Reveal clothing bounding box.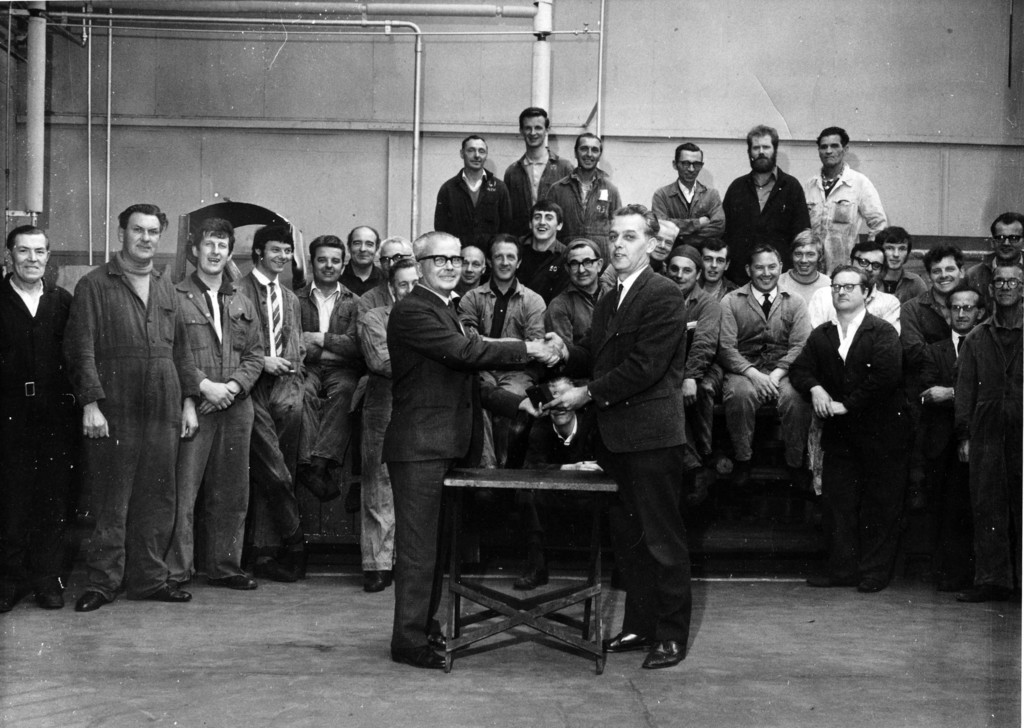
Revealed: [x1=719, y1=276, x2=803, y2=463].
